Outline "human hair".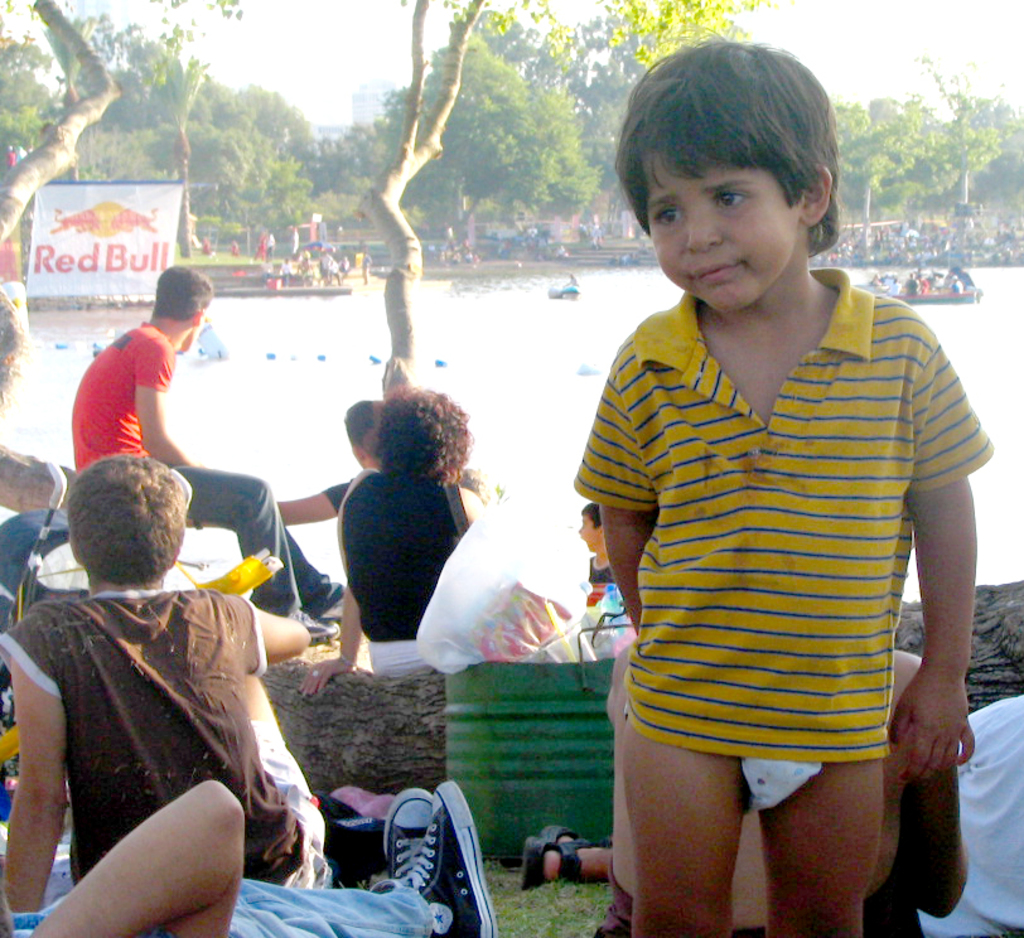
Outline: (left=340, top=401, right=383, bottom=451).
